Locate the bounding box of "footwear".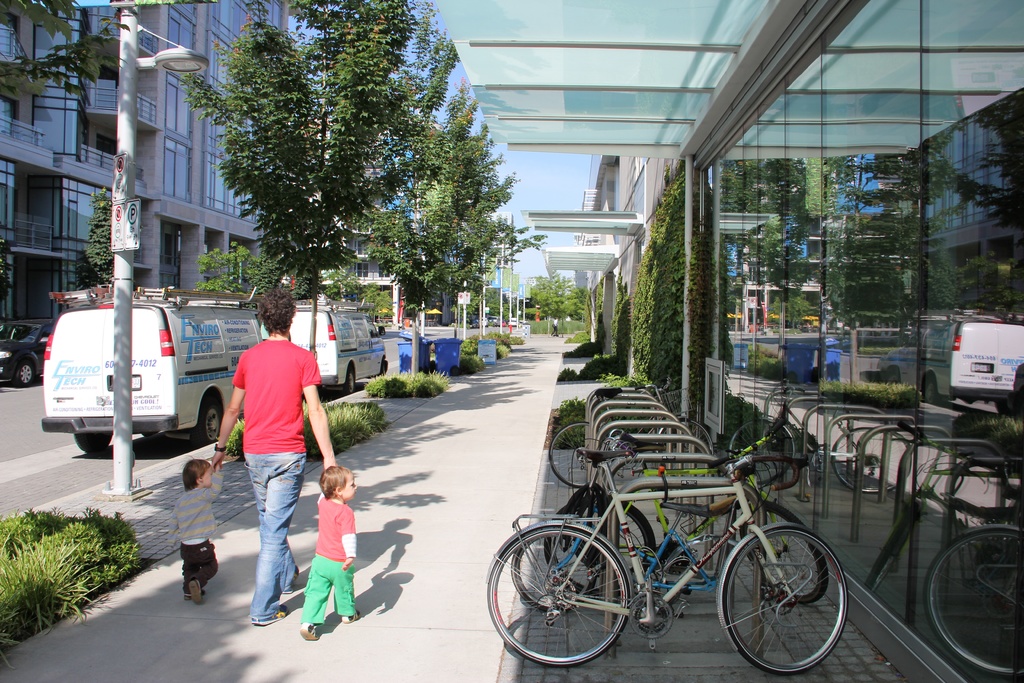
Bounding box: 285, 564, 299, 593.
